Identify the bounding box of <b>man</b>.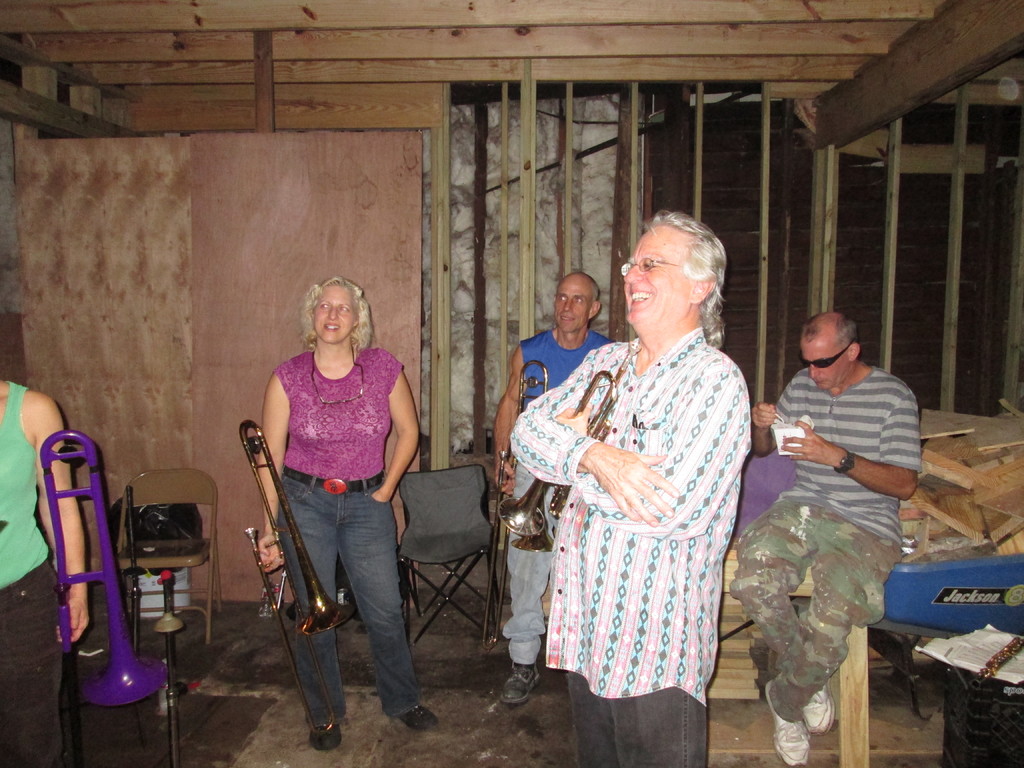
rect(495, 273, 616, 701).
